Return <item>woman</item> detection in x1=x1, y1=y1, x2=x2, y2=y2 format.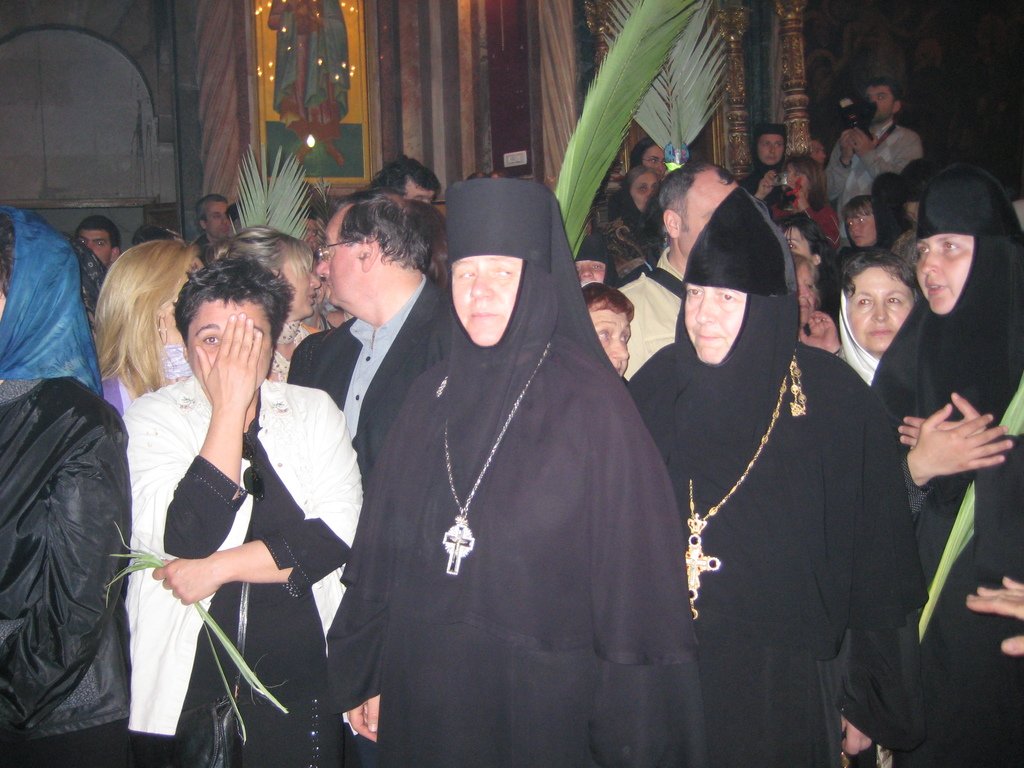
x1=792, y1=253, x2=845, y2=365.
